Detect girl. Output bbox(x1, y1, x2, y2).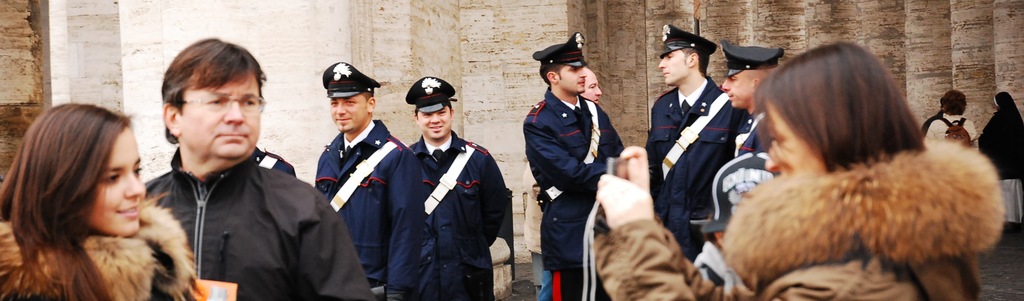
bbox(590, 38, 1004, 300).
